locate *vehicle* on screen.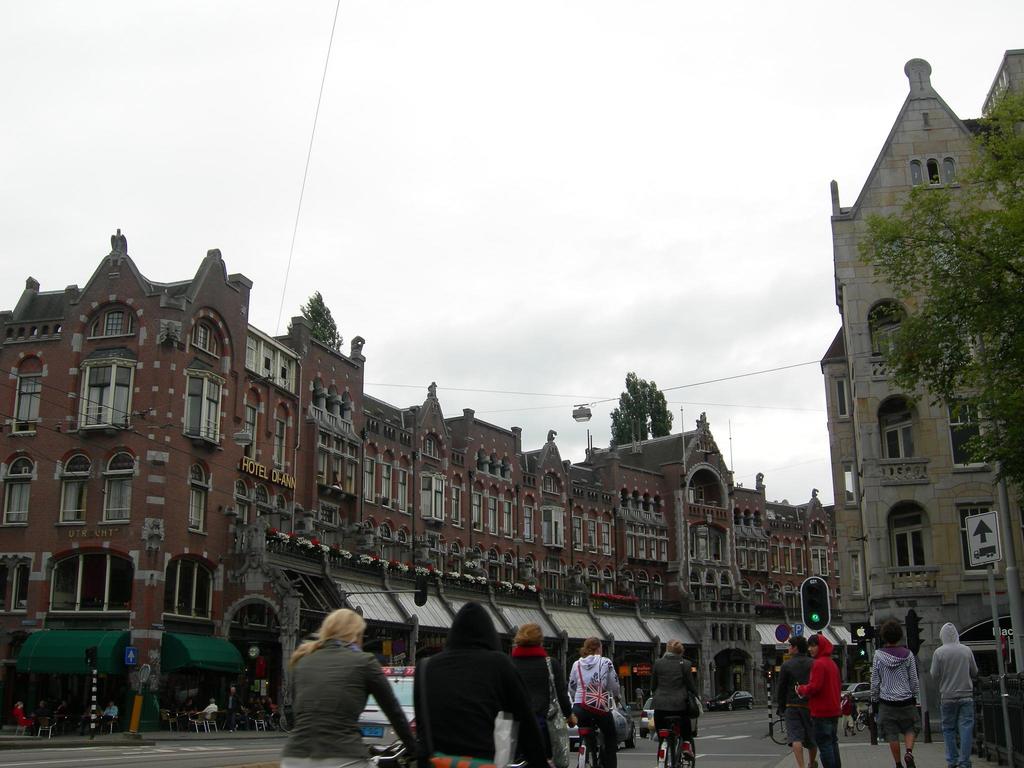
On screen at [771, 710, 790, 744].
